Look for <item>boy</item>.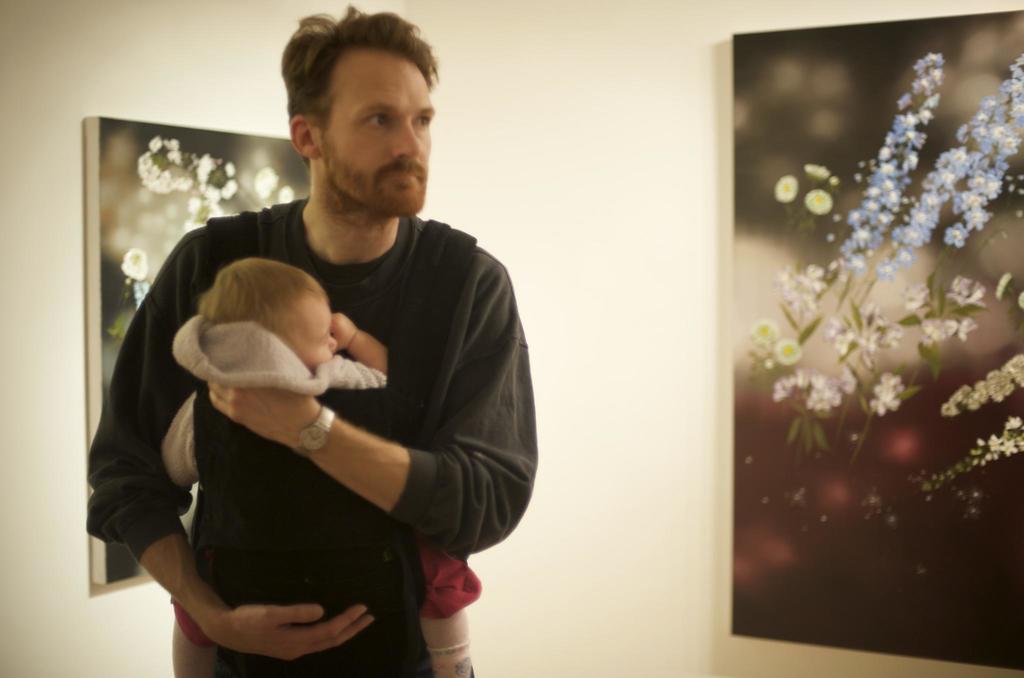
Found: pyautogui.locateOnScreen(159, 257, 481, 677).
